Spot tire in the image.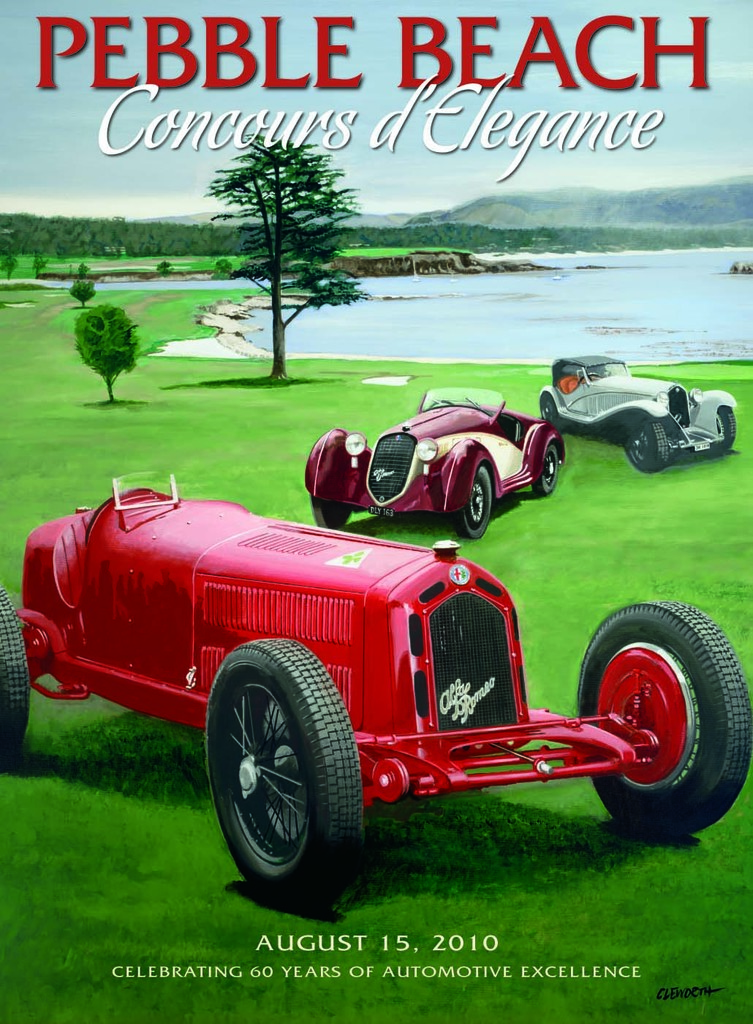
tire found at (x1=575, y1=603, x2=752, y2=838).
